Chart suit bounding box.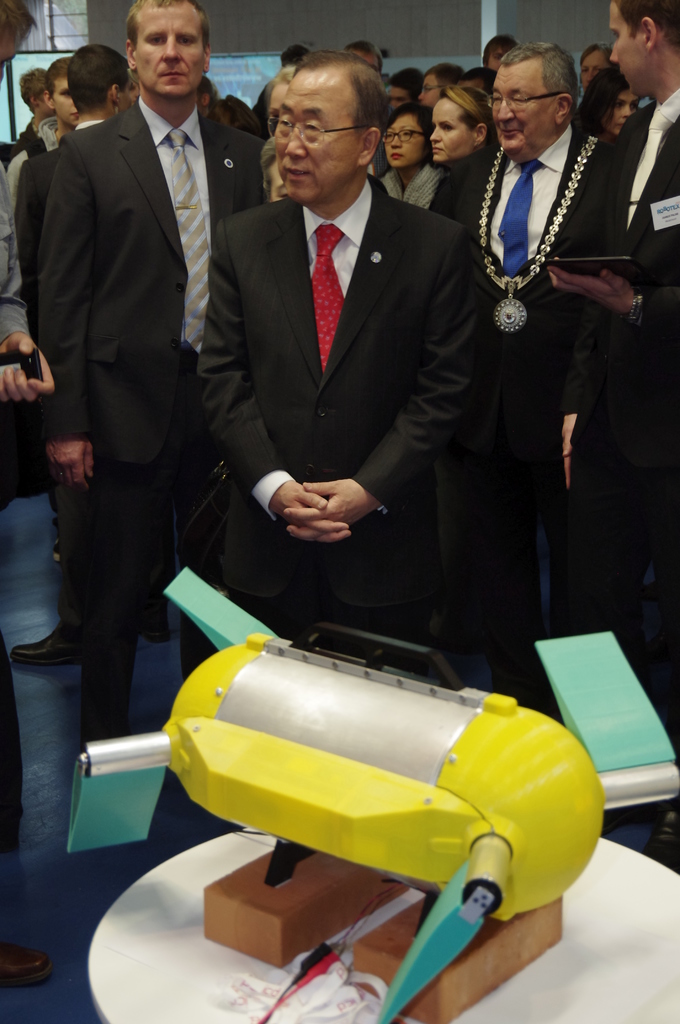
Charted: <box>191,168,487,684</box>.
